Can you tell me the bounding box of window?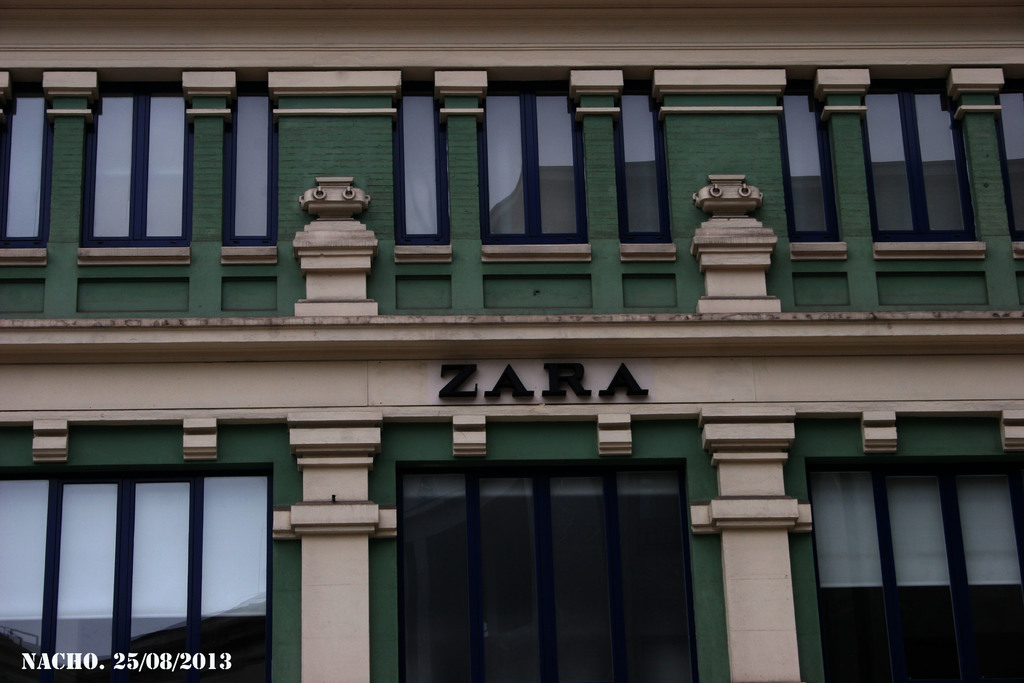
bbox=(780, 81, 838, 242).
